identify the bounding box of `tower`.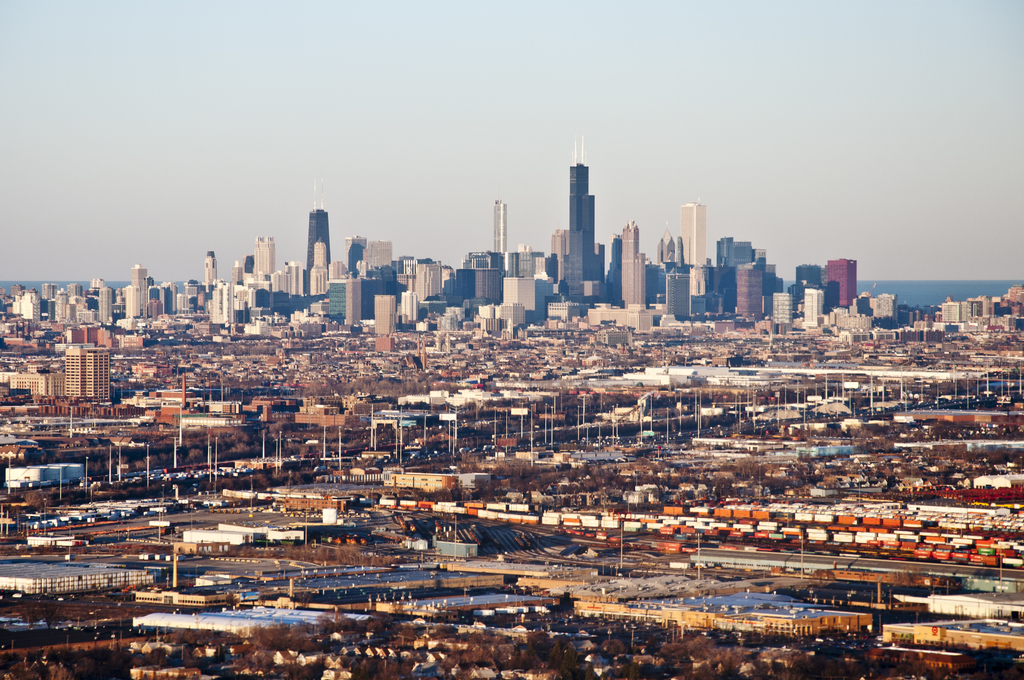
detection(796, 264, 815, 304).
